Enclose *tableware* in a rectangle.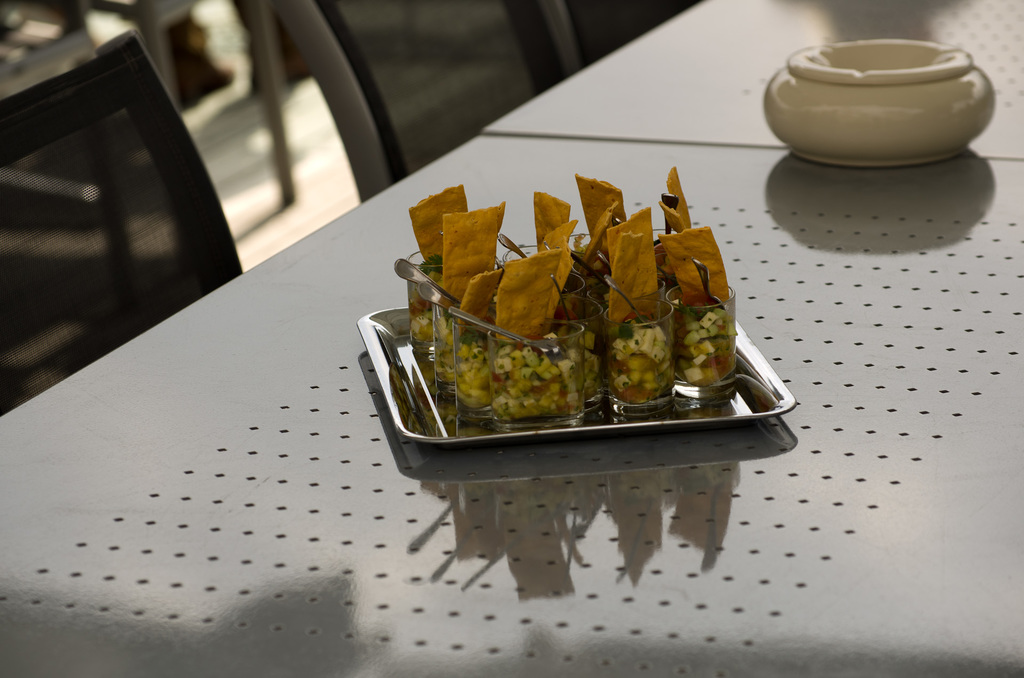
rect(607, 296, 675, 420).
